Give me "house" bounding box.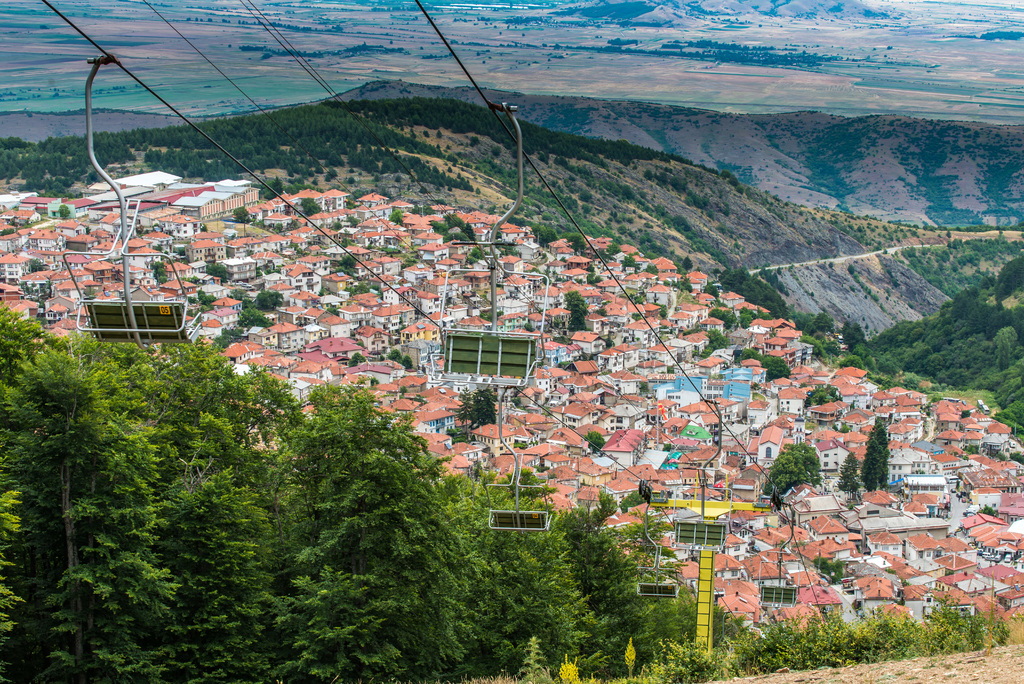
950 511 1011 548.
